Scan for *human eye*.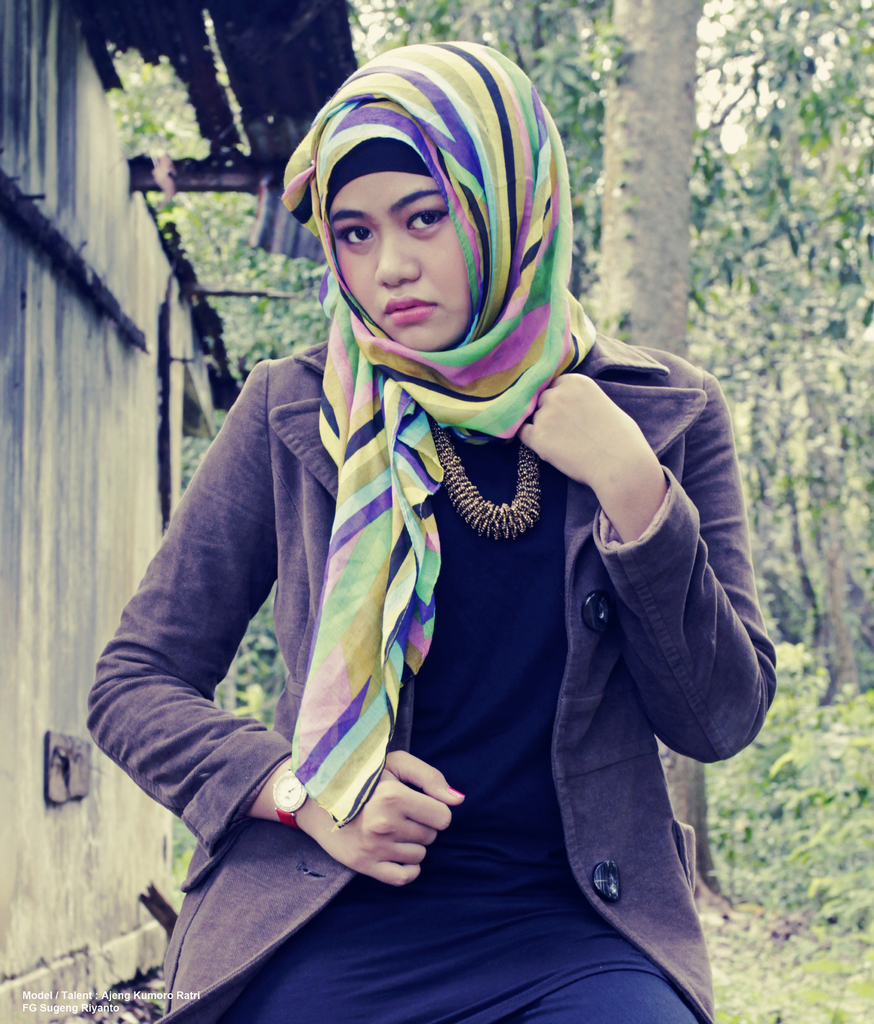
Scan result: 399:203:451:243.
